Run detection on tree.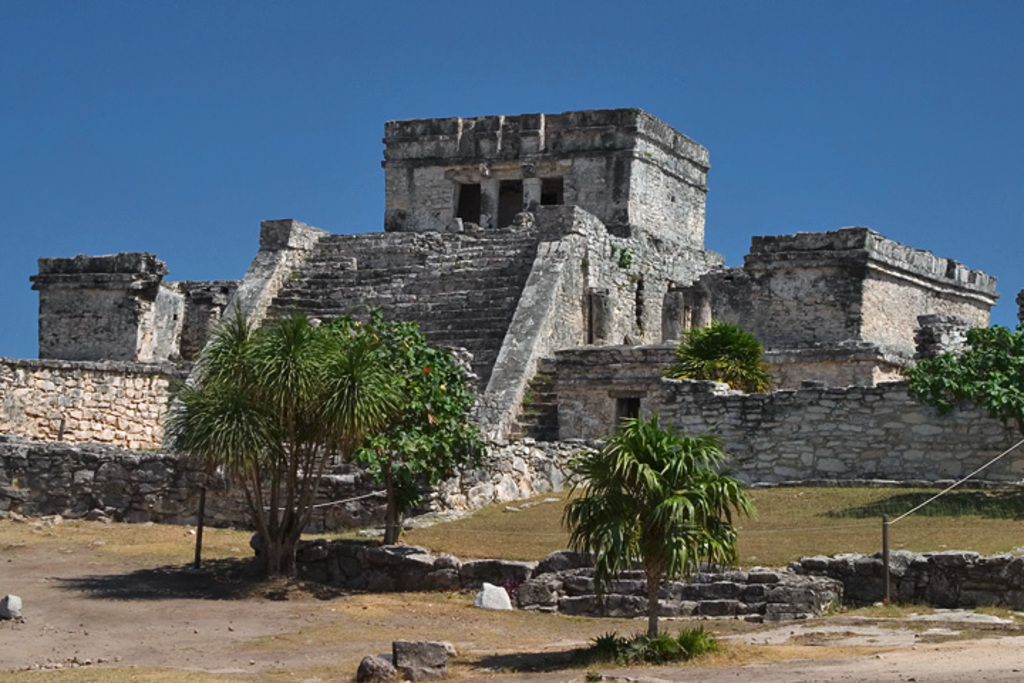
Result: [left=654, top=314, right=771, bottom=407].
